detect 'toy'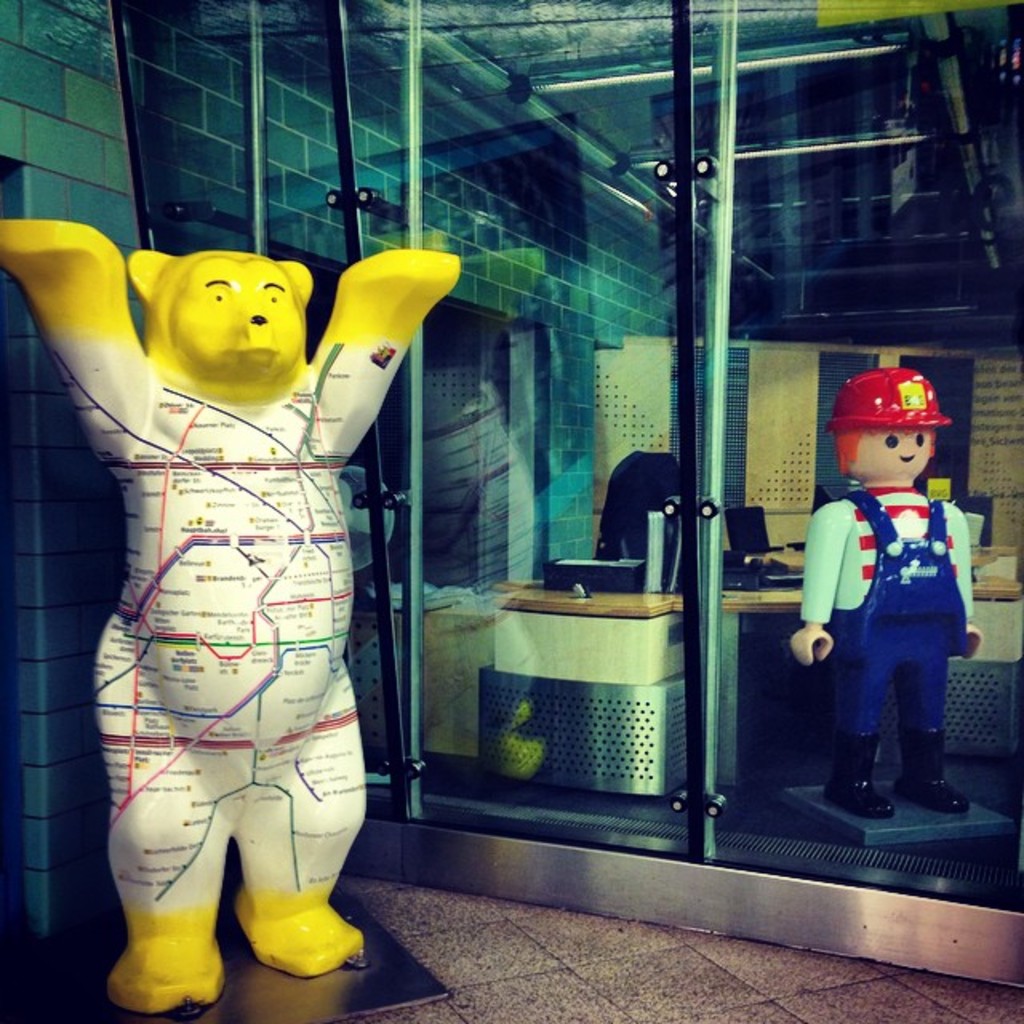
locate(787, 381, 994, 830)
